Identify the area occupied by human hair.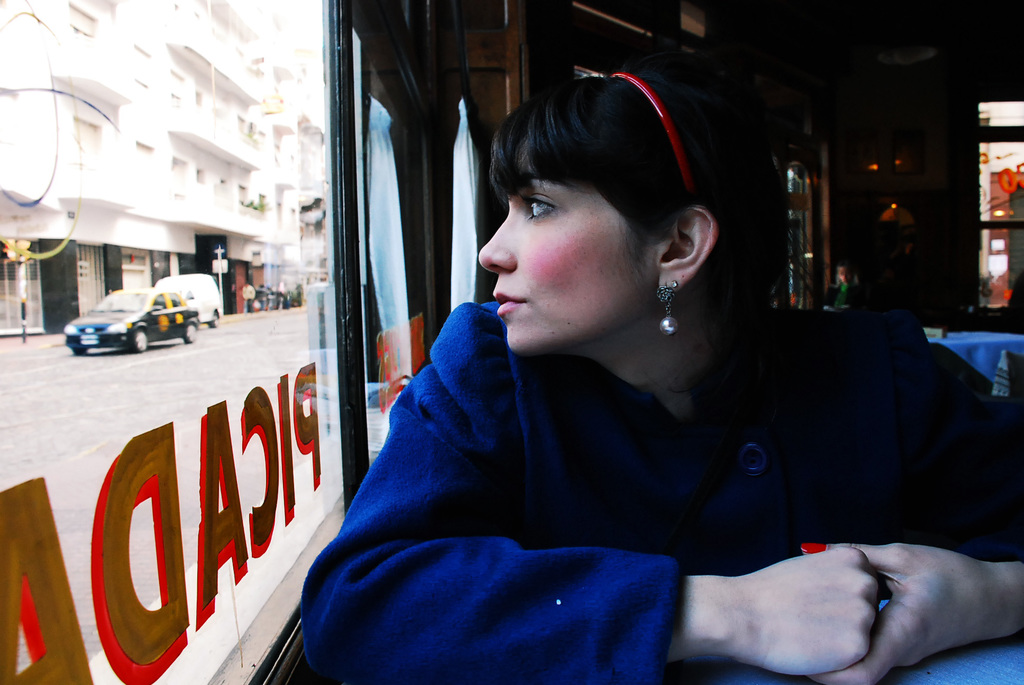
Area: 489:67:792:329.
